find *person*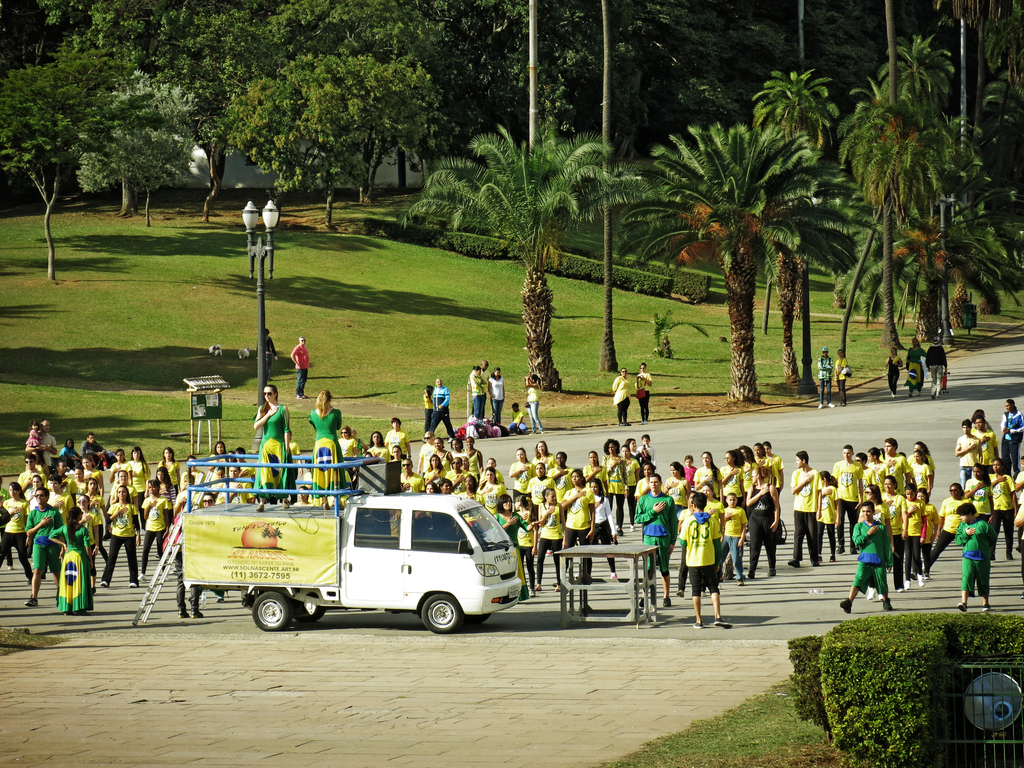
box(253, 326, 277, 384)
